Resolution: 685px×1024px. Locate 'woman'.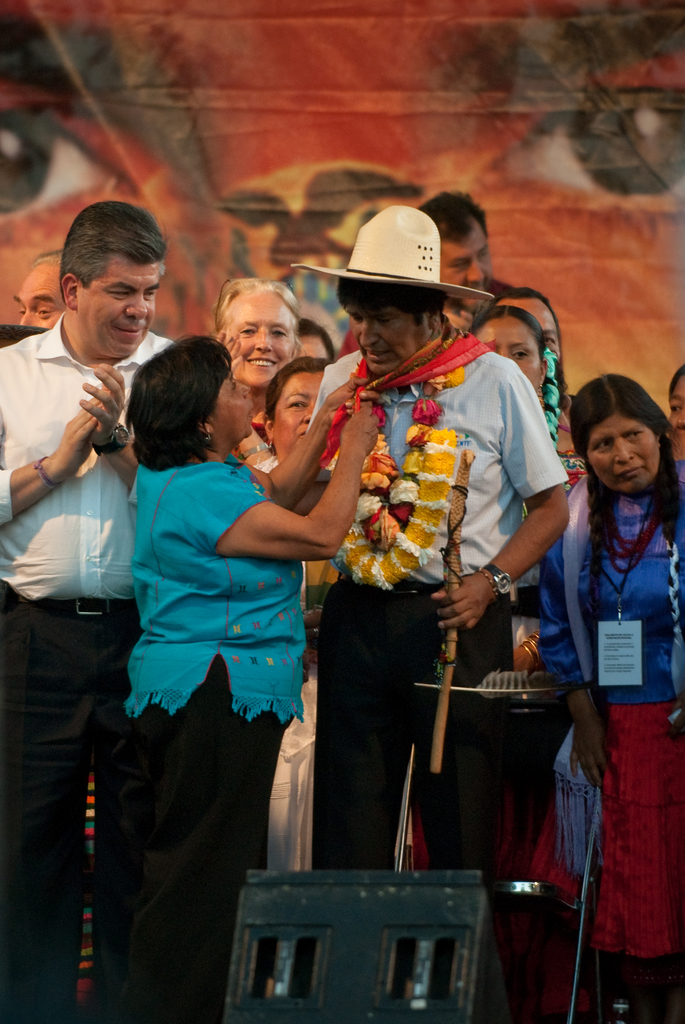
crop(293, 314, 336, 360).
